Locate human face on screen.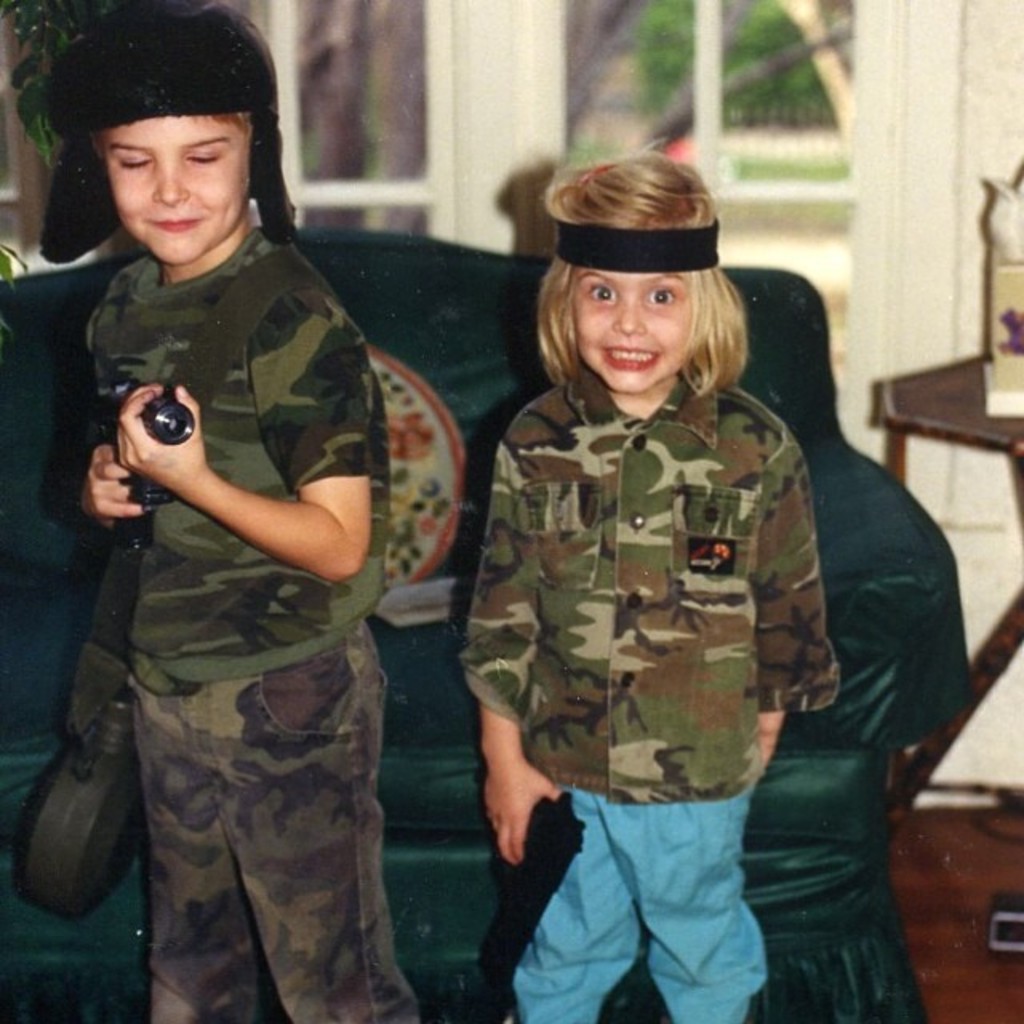
On screen at {"left": 101, "top": 115, "right": 251, "bottom": 269}.
